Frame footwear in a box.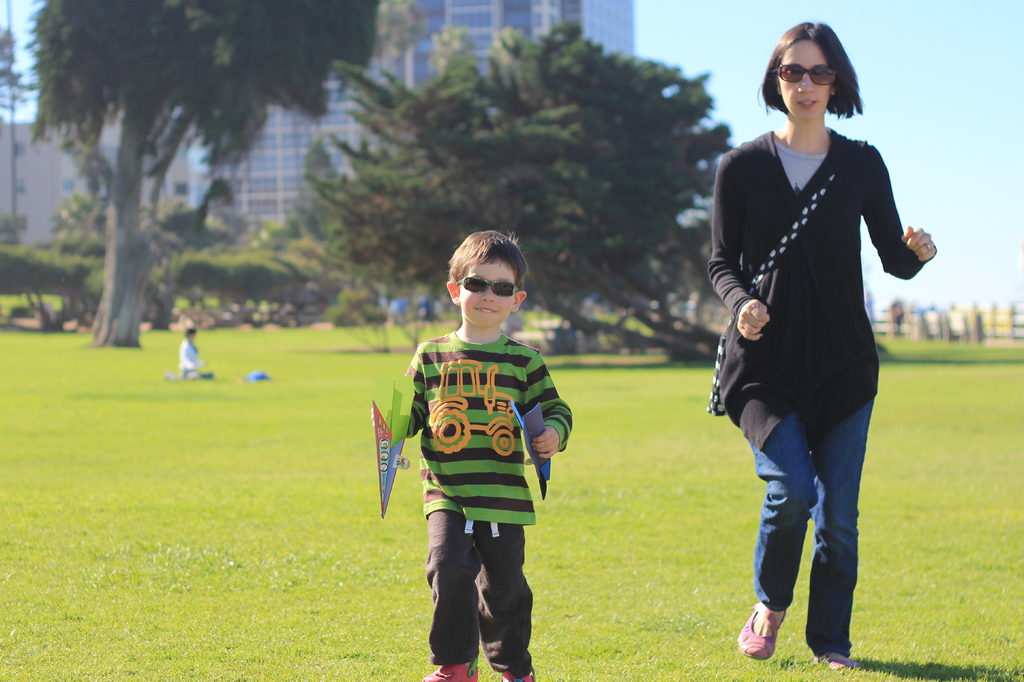
(left=502, top=671, right=543, bottom=681).
